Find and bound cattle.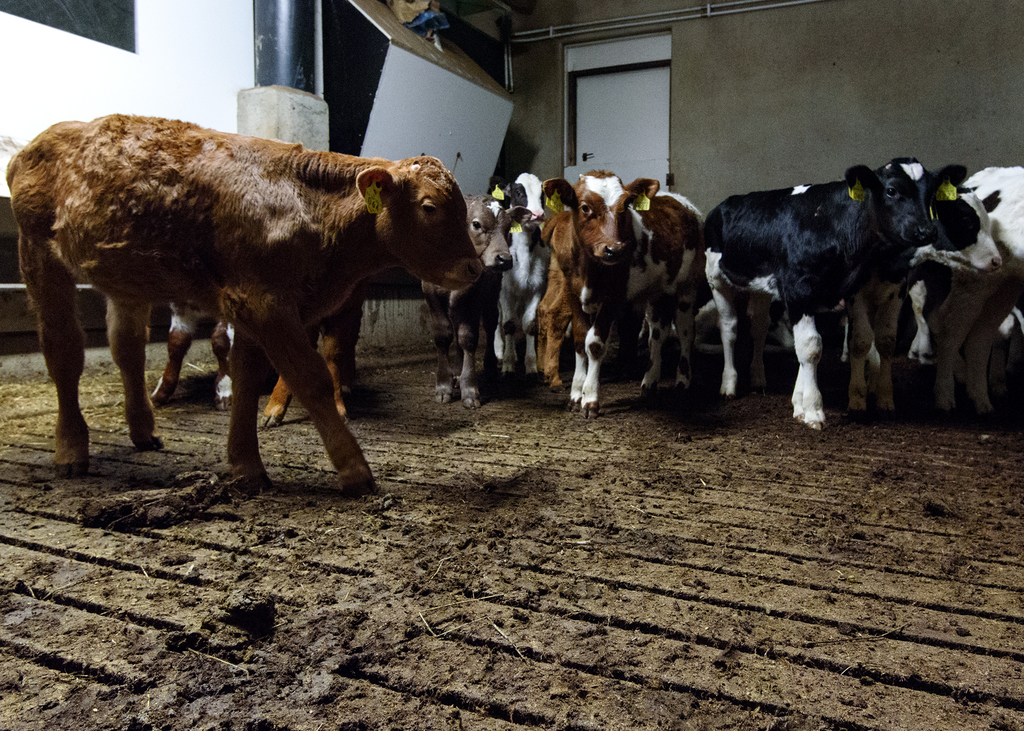
Bound: x1=954, y1=167, x2=1023, y2=402.
